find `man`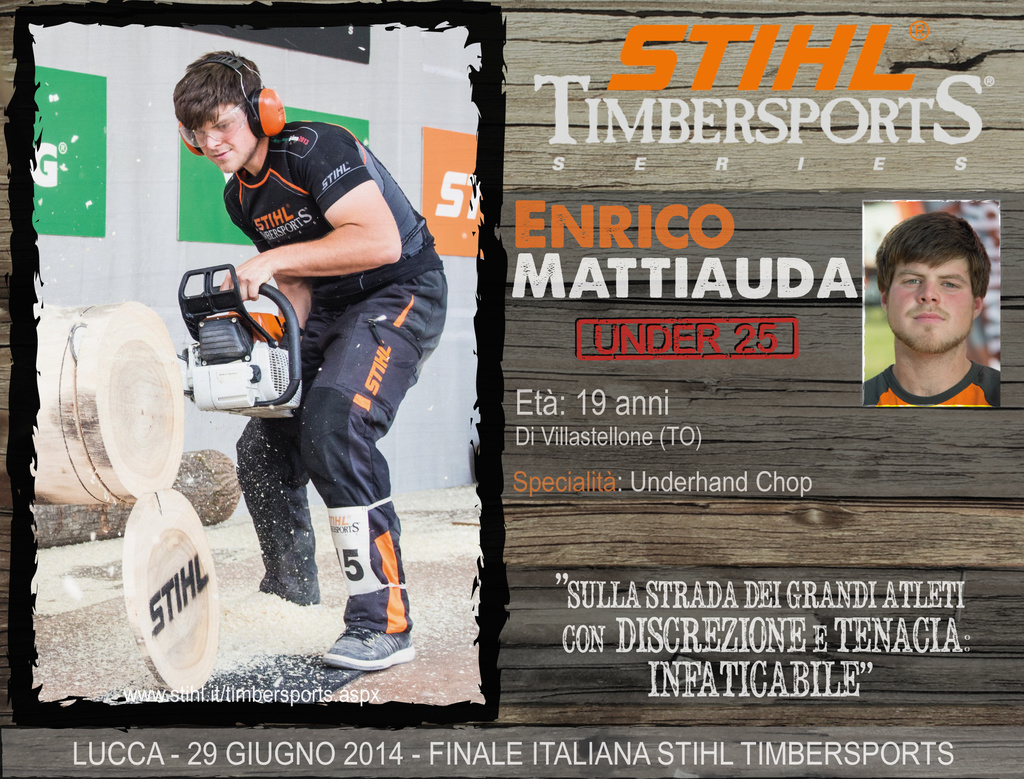
(x1=186, y1=97, x2=463, y2=646)
